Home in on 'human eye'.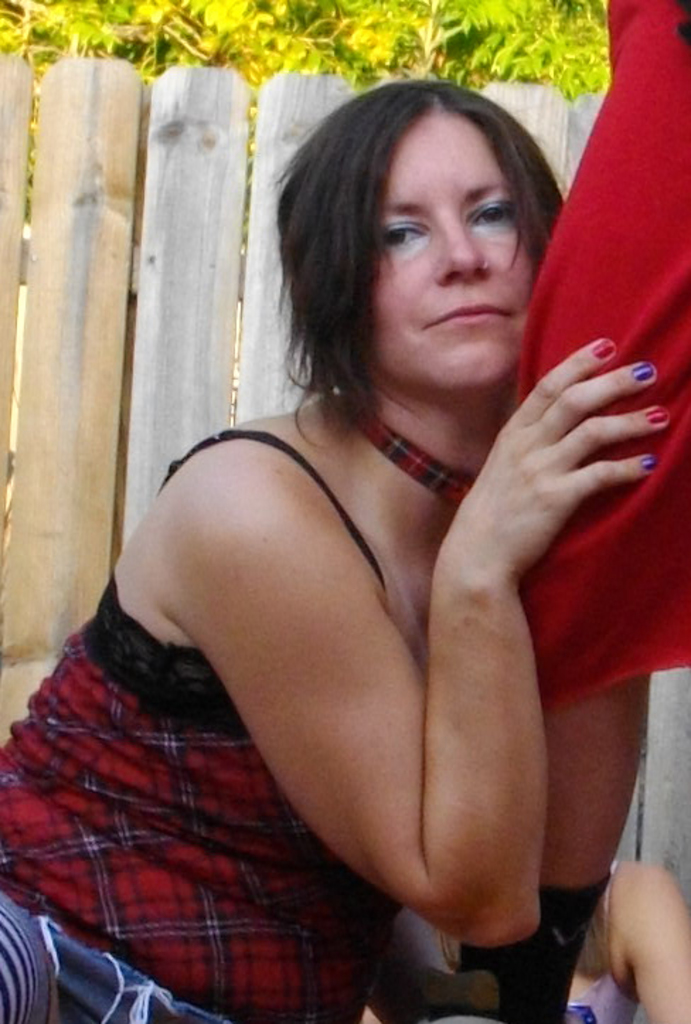
Homed in at {"left": 473, "top": 186, "right": 525, "bottom": 232}.
